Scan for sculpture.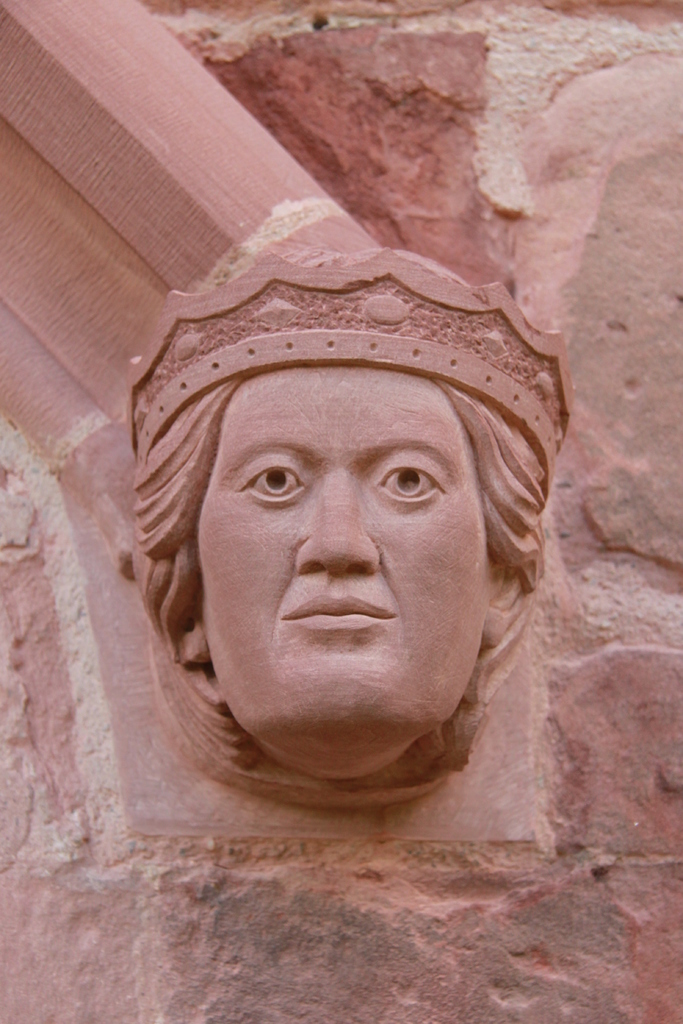
Scan result: (left=78, top=271, right=609, bottom=882).
